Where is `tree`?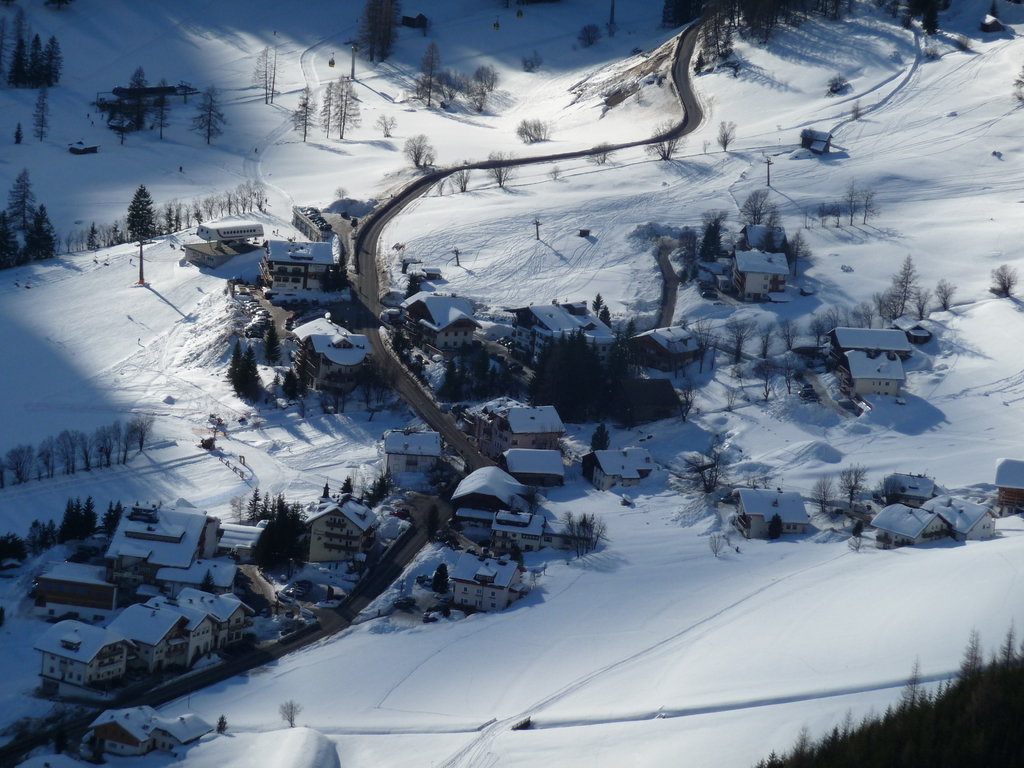
(28, 31, 47, 89).
